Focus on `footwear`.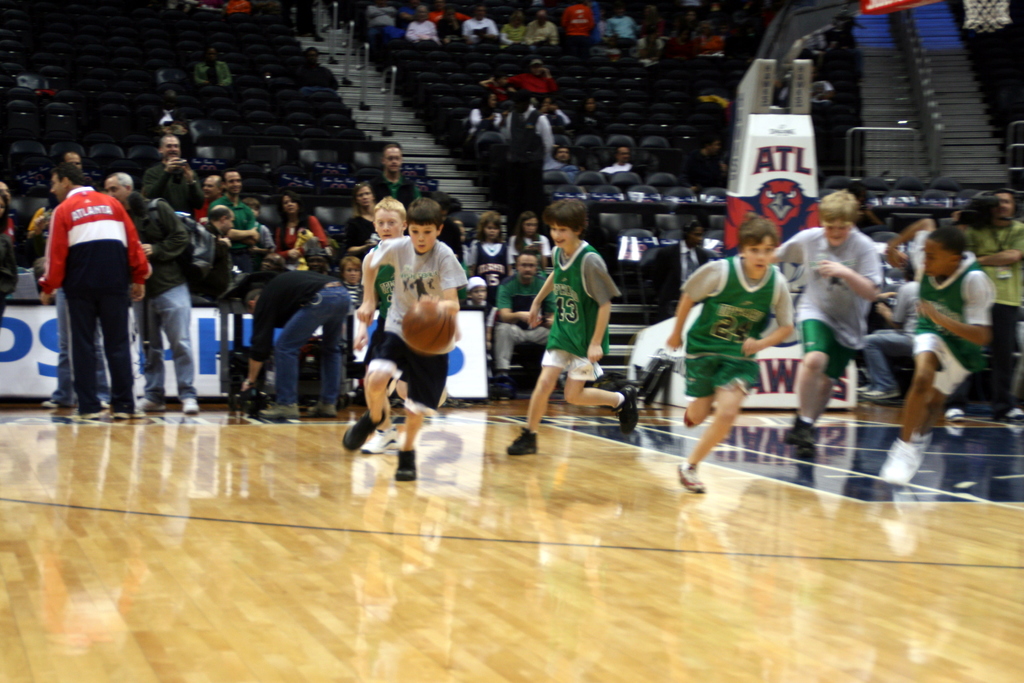
Focused at (359, 423, 401, 456).
